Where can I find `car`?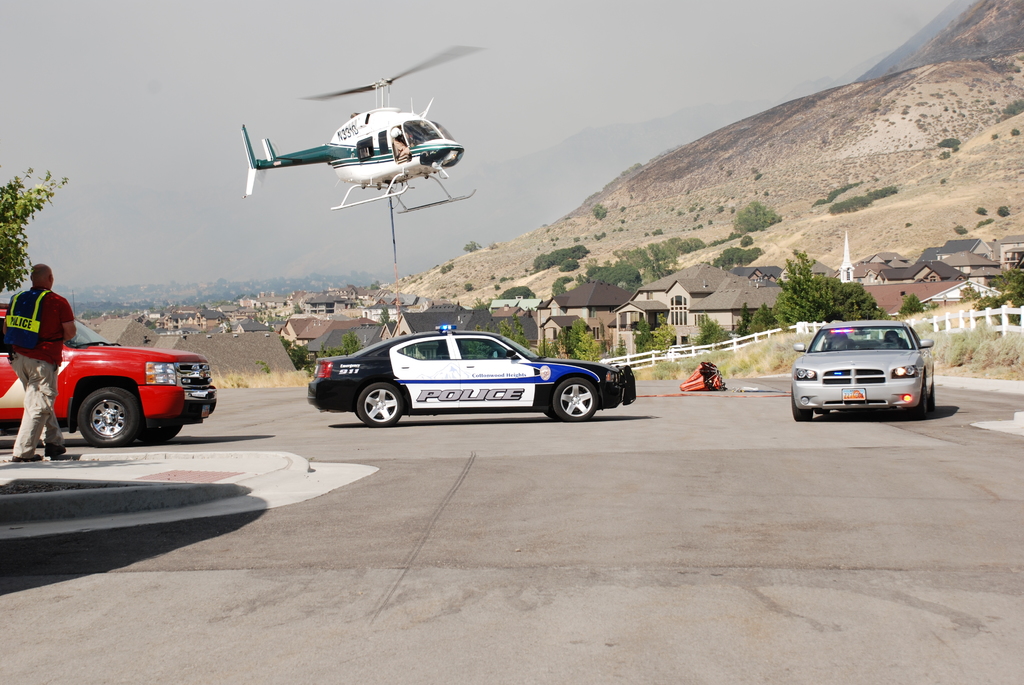
You can find it at [x1=0, y1=303, x2=216, y2=448].
